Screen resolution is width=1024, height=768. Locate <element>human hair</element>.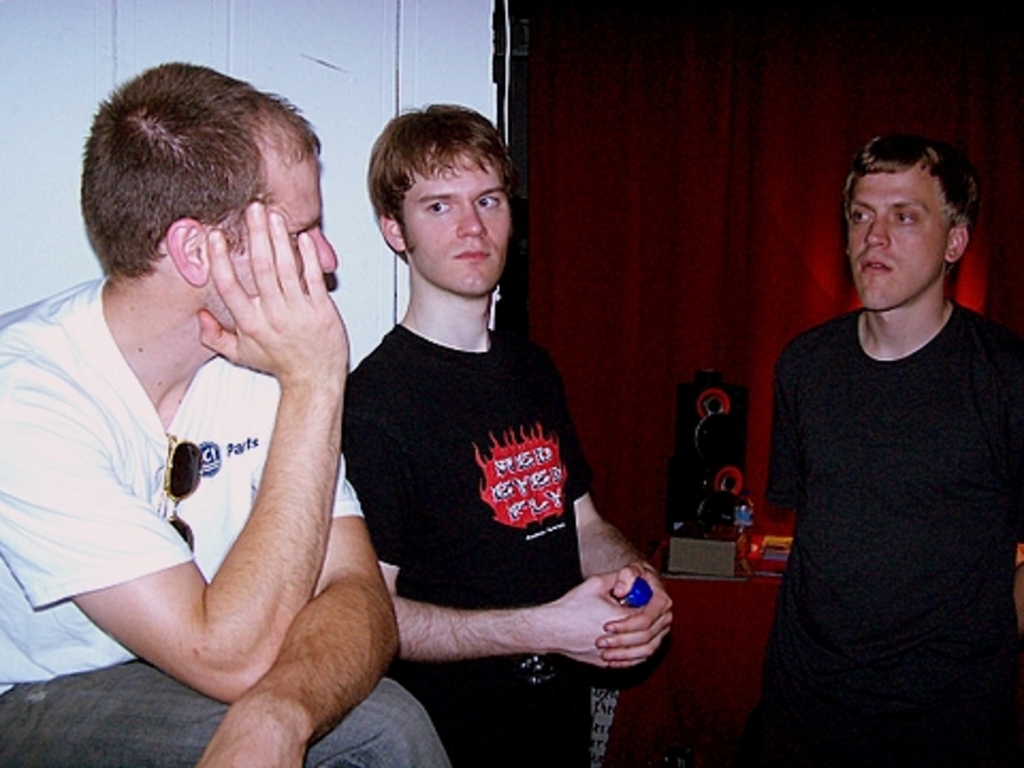
(83,66,307,301).
